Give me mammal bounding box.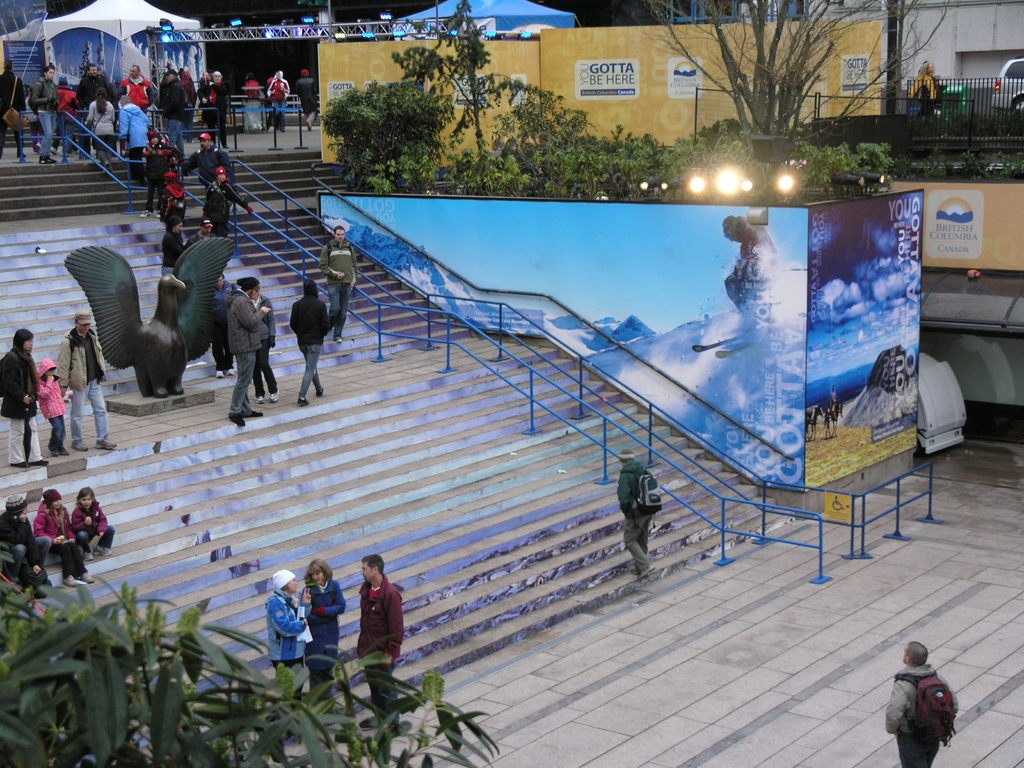
crop(225, 275, 271, 423).
